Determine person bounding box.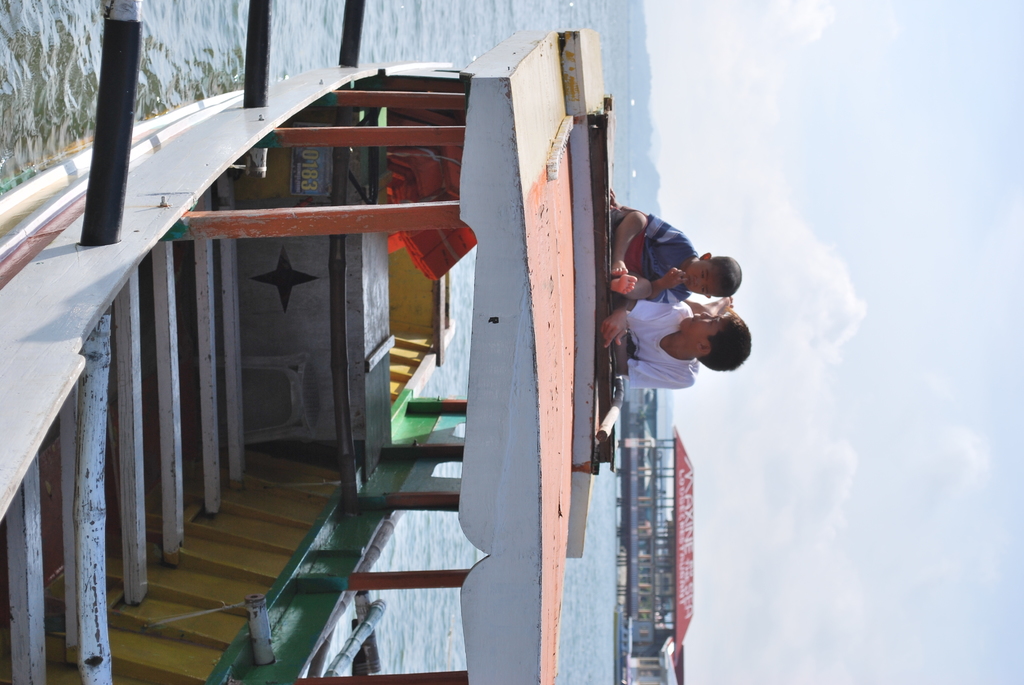
Determined: Rect(600, 278, 753, 391).
